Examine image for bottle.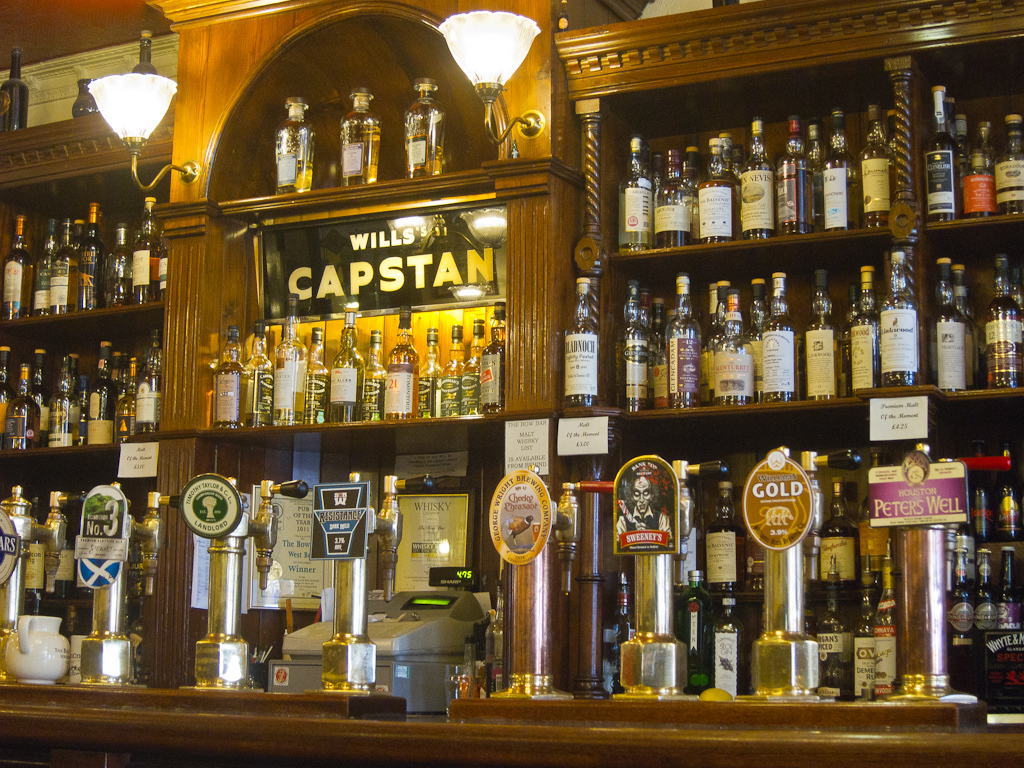
Examination result: select_region(995, 116, 1023, 219).
